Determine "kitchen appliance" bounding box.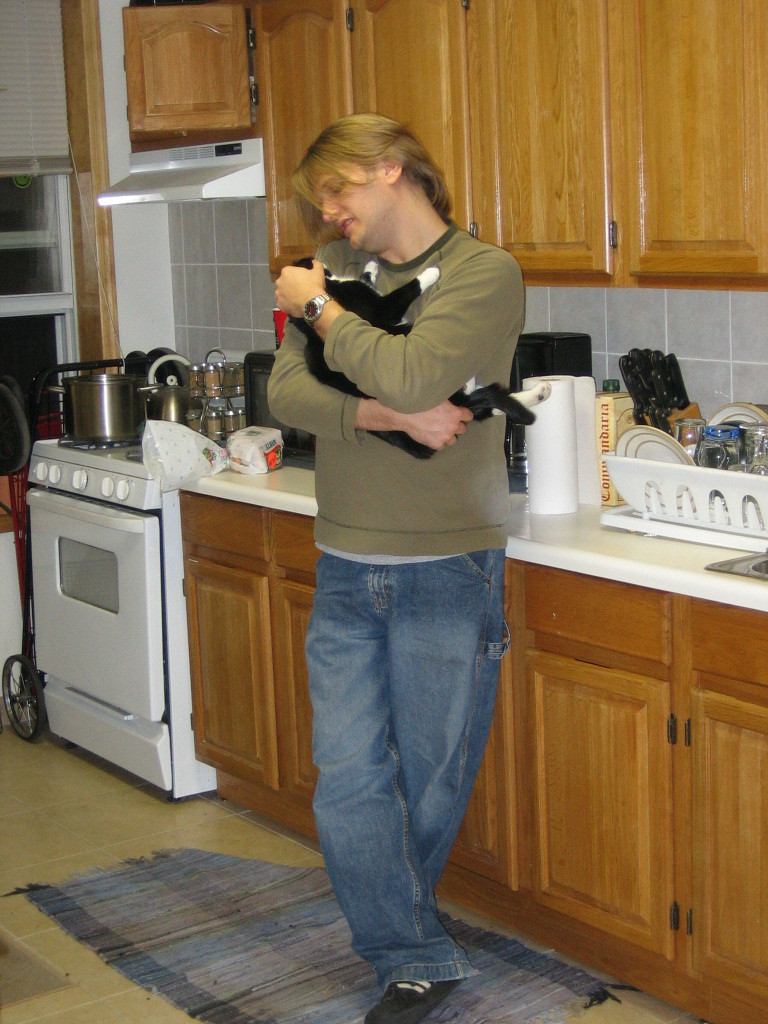
Determined: (left=20, top=438, right=217, bottom=798).
